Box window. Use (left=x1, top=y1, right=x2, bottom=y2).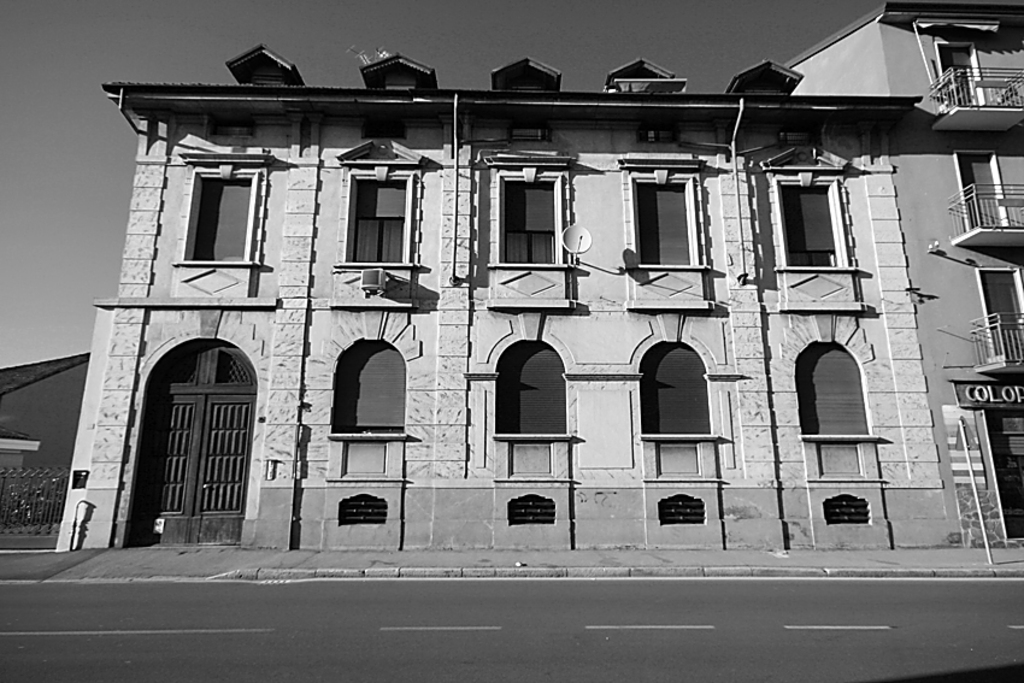
(left=637, top=342, right=723, bottom=444).
